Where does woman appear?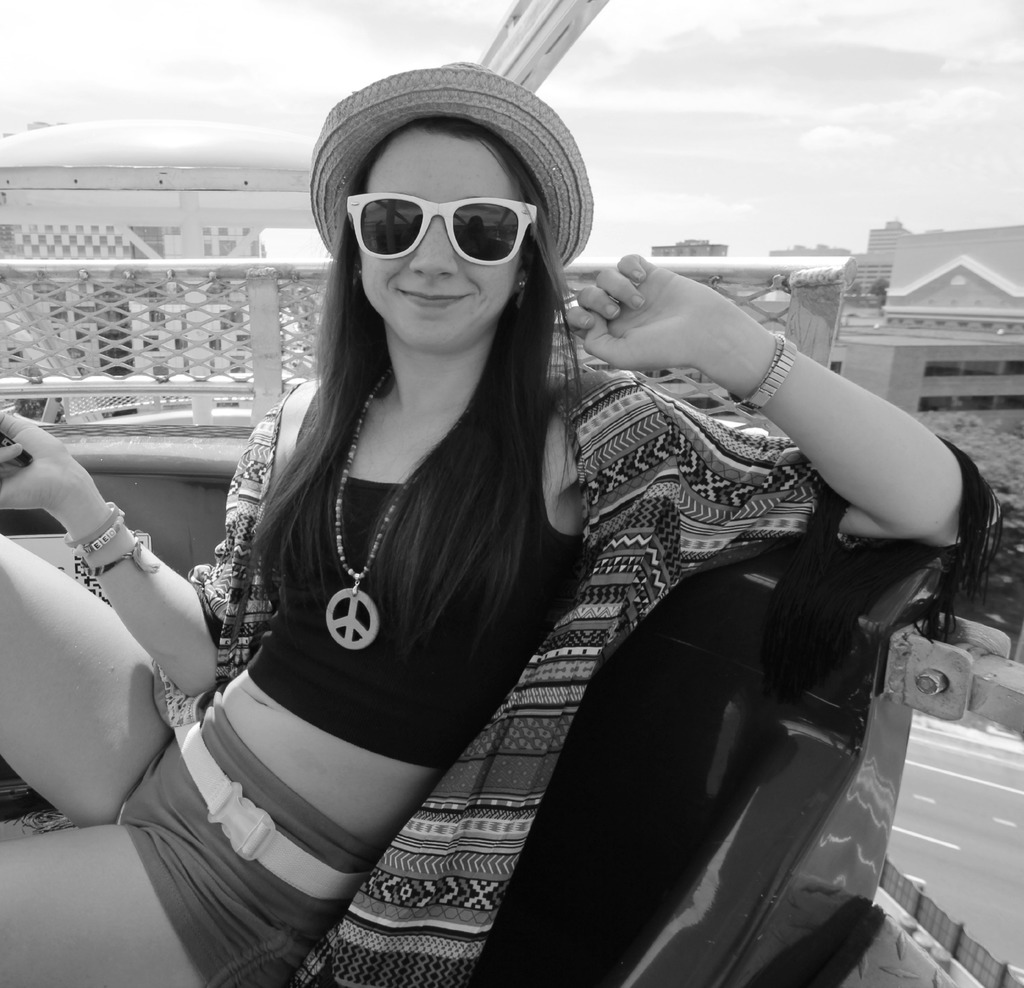
Appears at region(0, 54, 1007, 983).
